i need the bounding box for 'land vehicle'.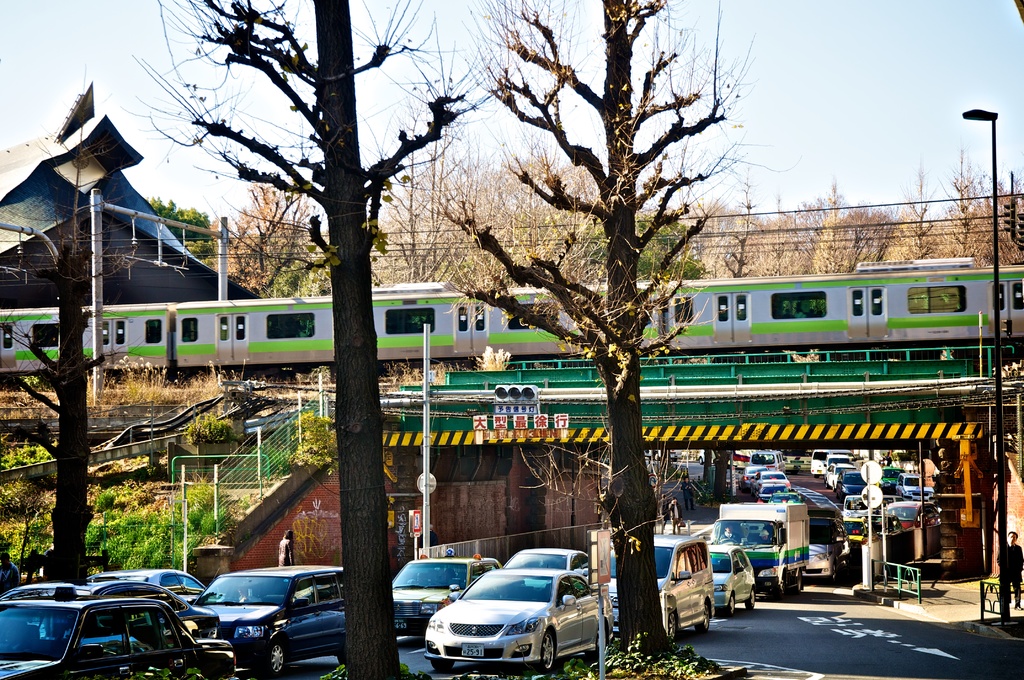
Here it is: 767 489 803 500.
